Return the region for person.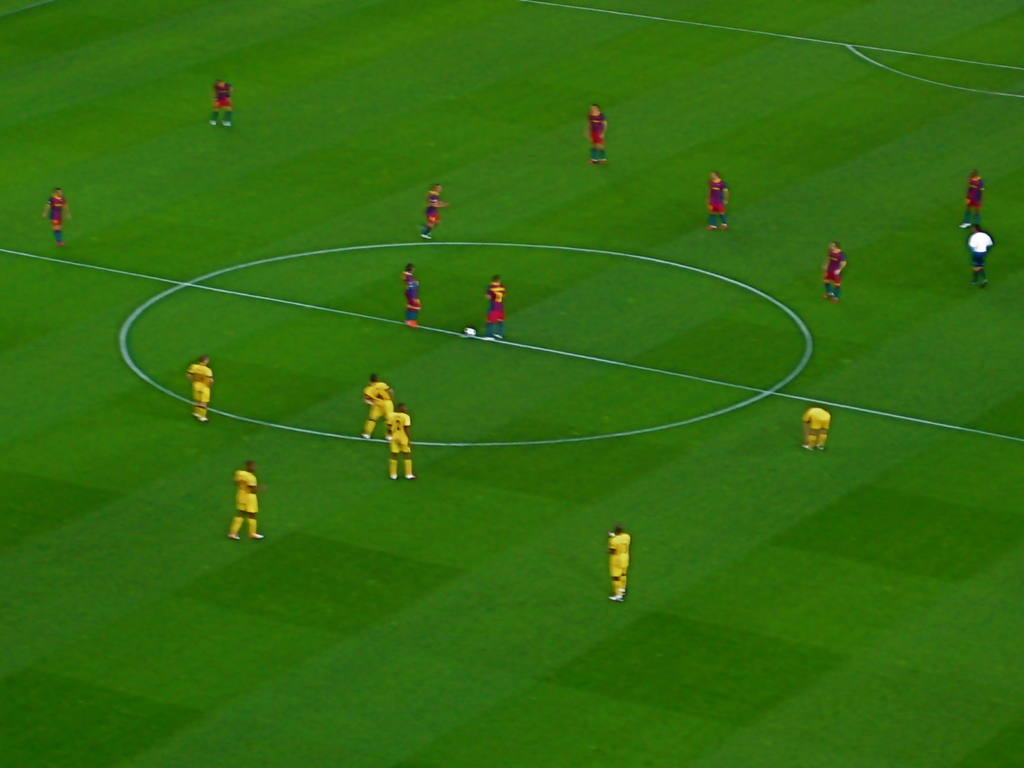
select_region(359, 371, 397, 440).
